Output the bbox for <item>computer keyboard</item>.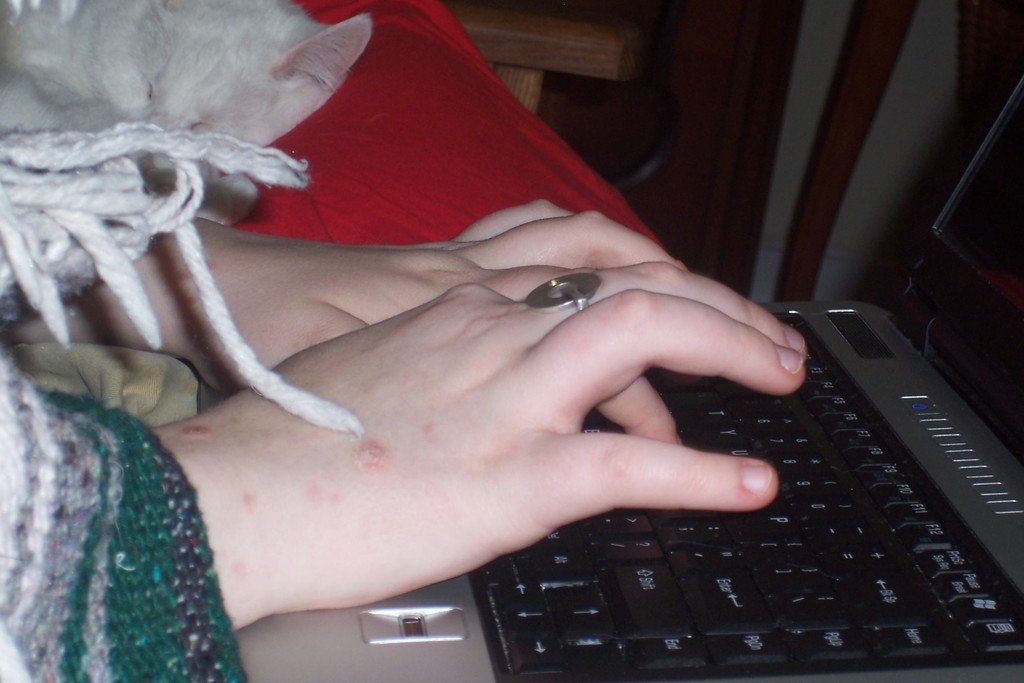
{"left": 481, "top": 311, "right": 1023, "bottom": 679}.
